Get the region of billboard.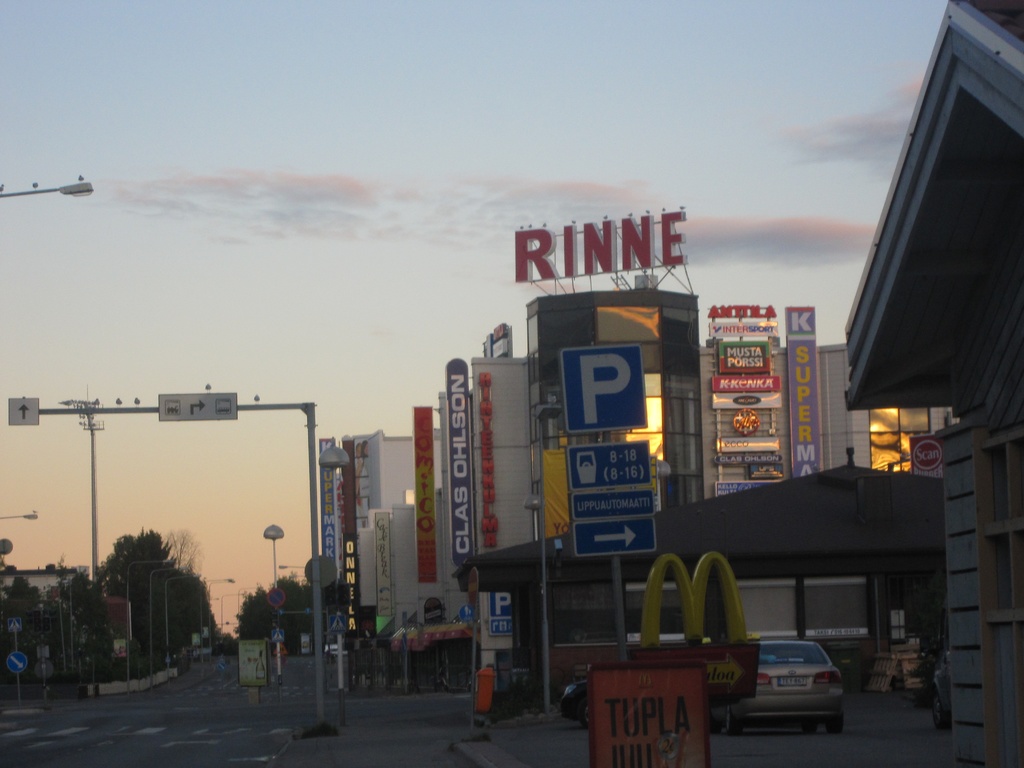
717:436:777:451.
